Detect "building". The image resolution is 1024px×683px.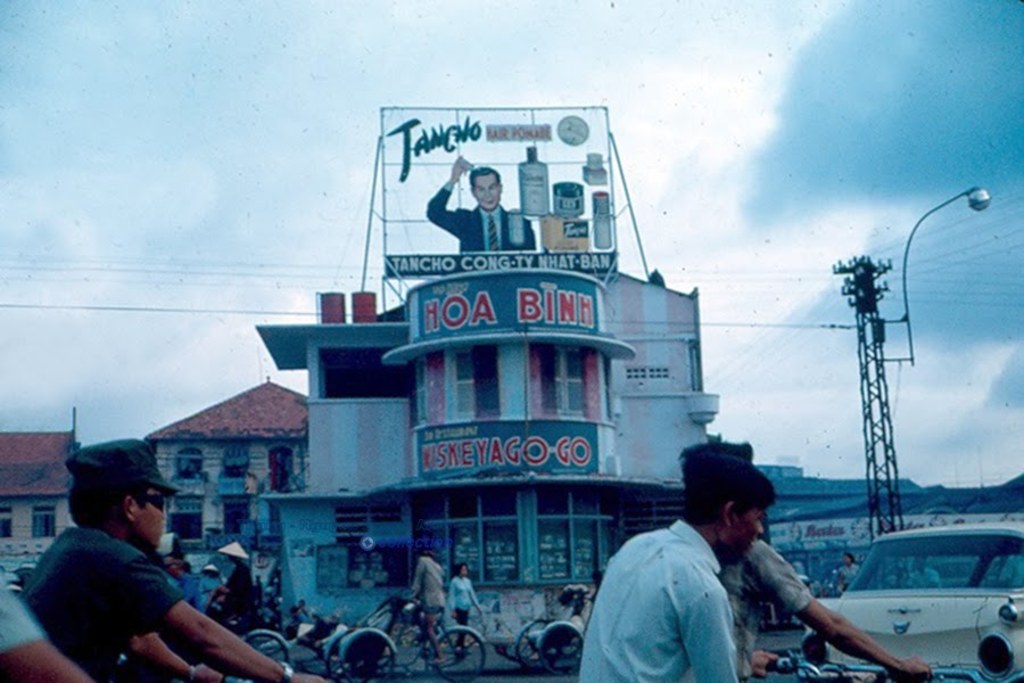
bbox=(256, 260, 725, 660).
